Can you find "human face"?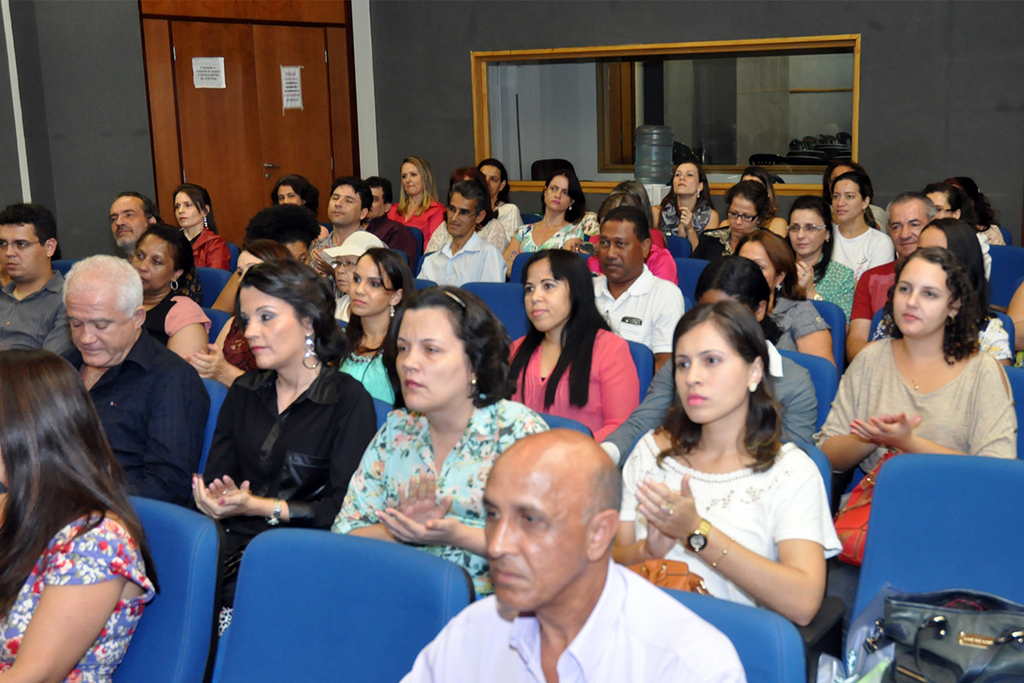
Yes, bounding box: crop(484, 461, 587, 621).
